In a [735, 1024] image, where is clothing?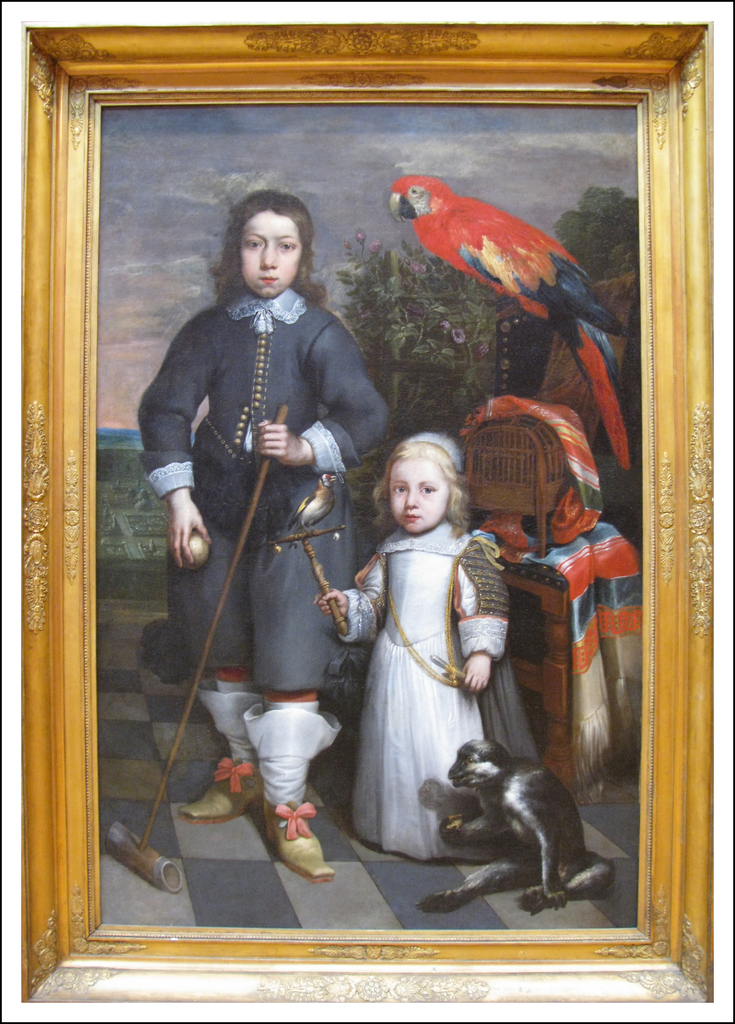
<region>136, 287, 392, 692</region>.
